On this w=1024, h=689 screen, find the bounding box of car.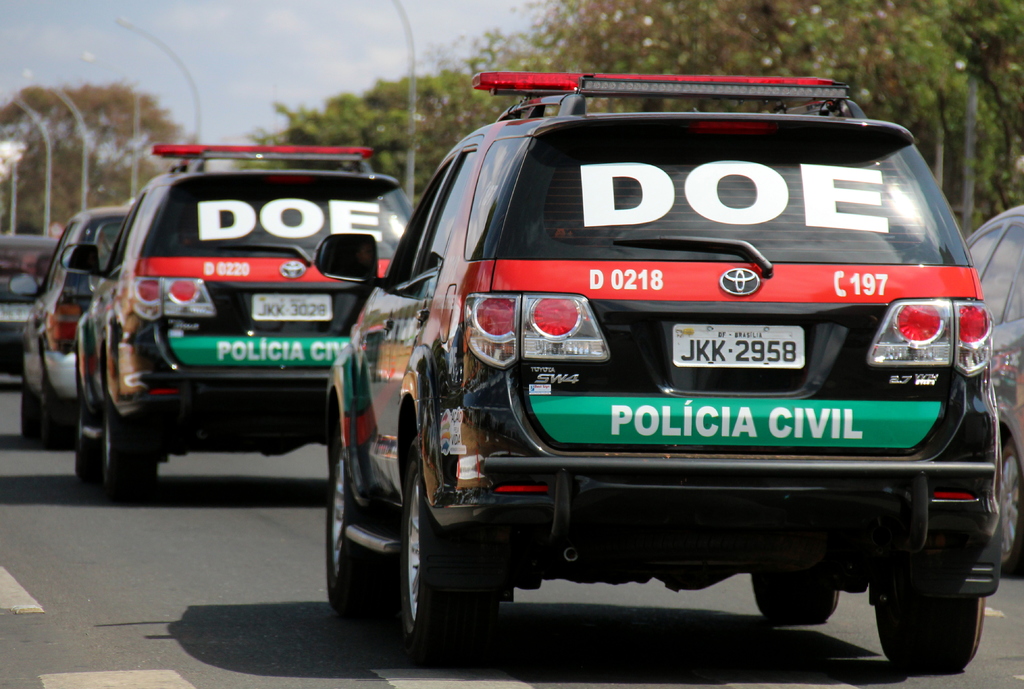
Bounding box: (964,209,1023,587).
